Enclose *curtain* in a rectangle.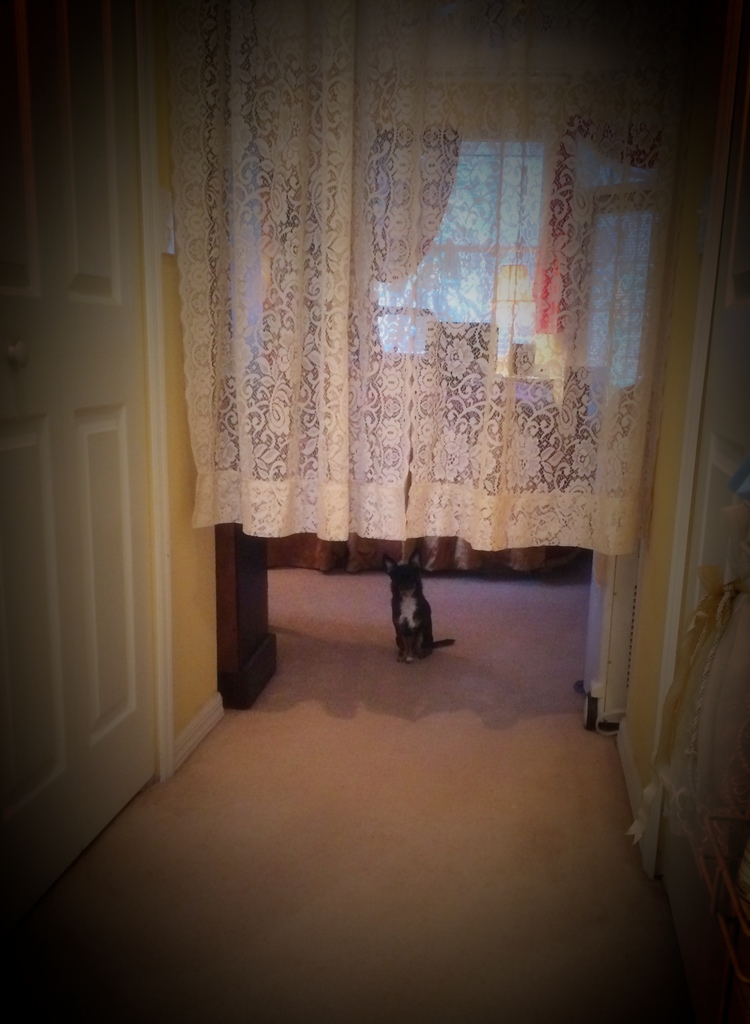
[x1=175, y1=17, x2=708, y2=526].
